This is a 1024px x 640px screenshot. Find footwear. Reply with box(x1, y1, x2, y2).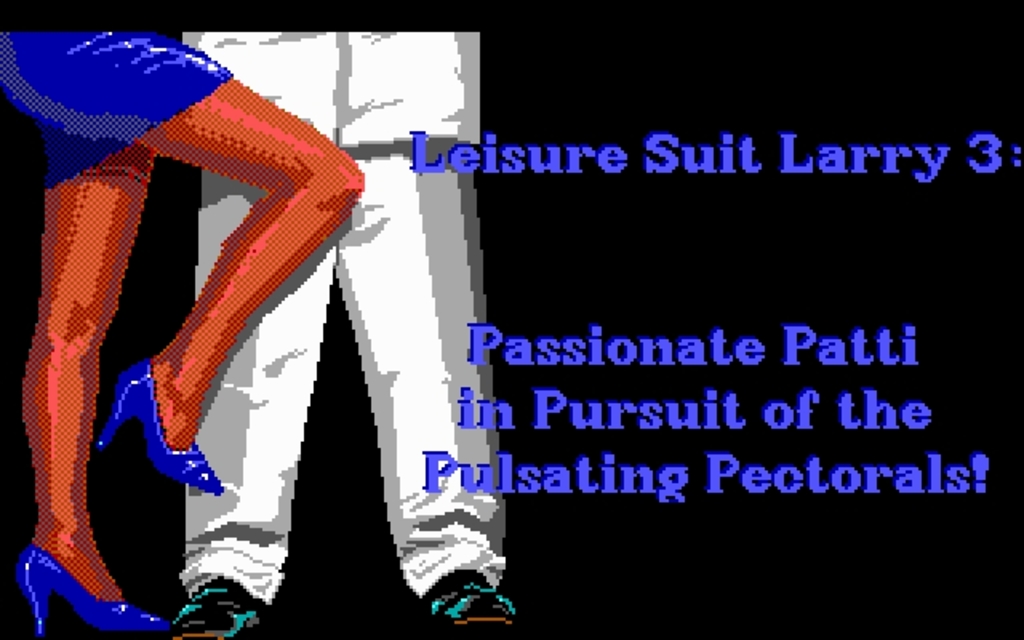
box(421, 566, 520, 629).
